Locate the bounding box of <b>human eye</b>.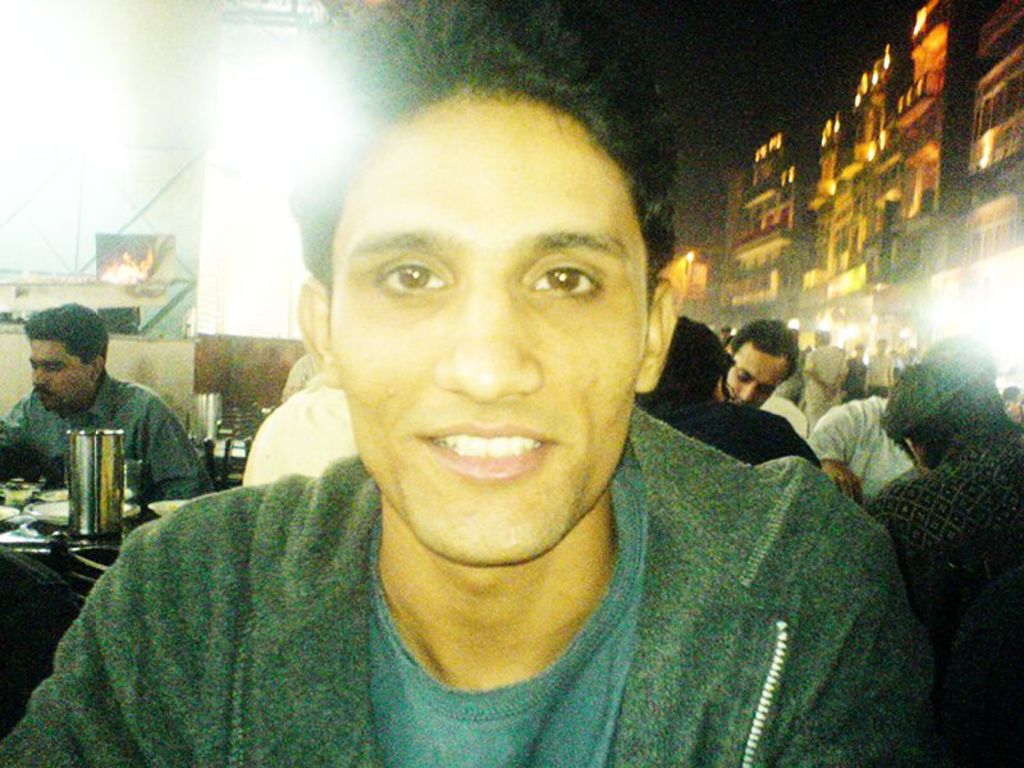
Bounding box: [left=356, top=236, right=456, bottom=312].
